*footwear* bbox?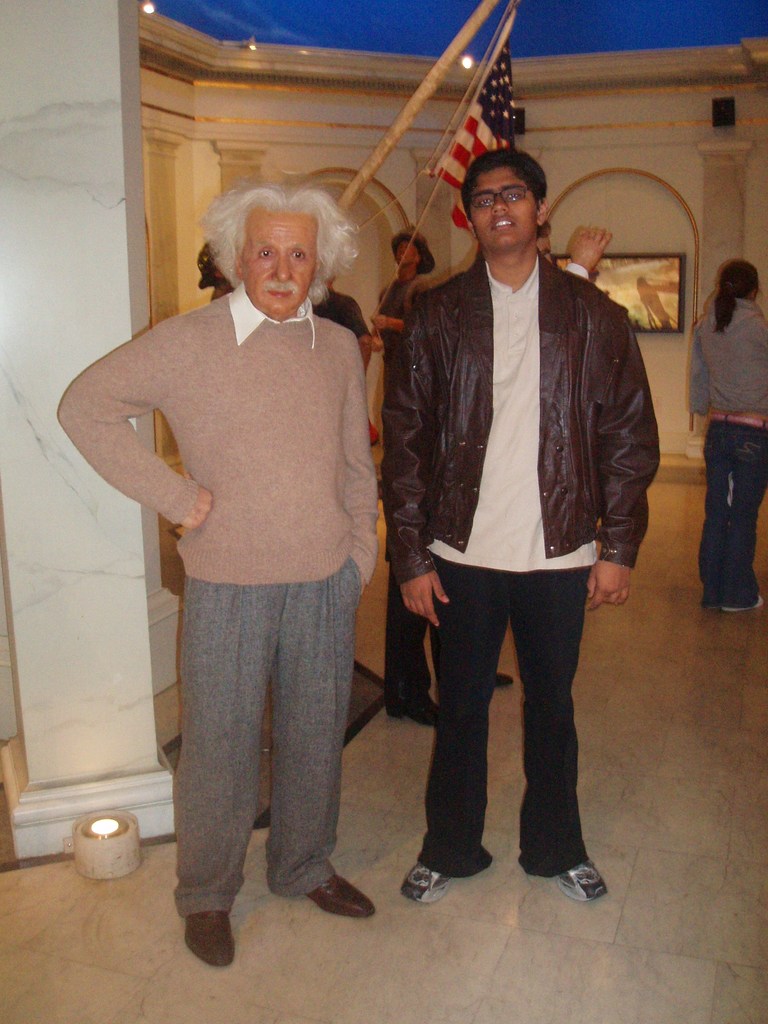
(left=698, top=583, right=723, bottom=607)
